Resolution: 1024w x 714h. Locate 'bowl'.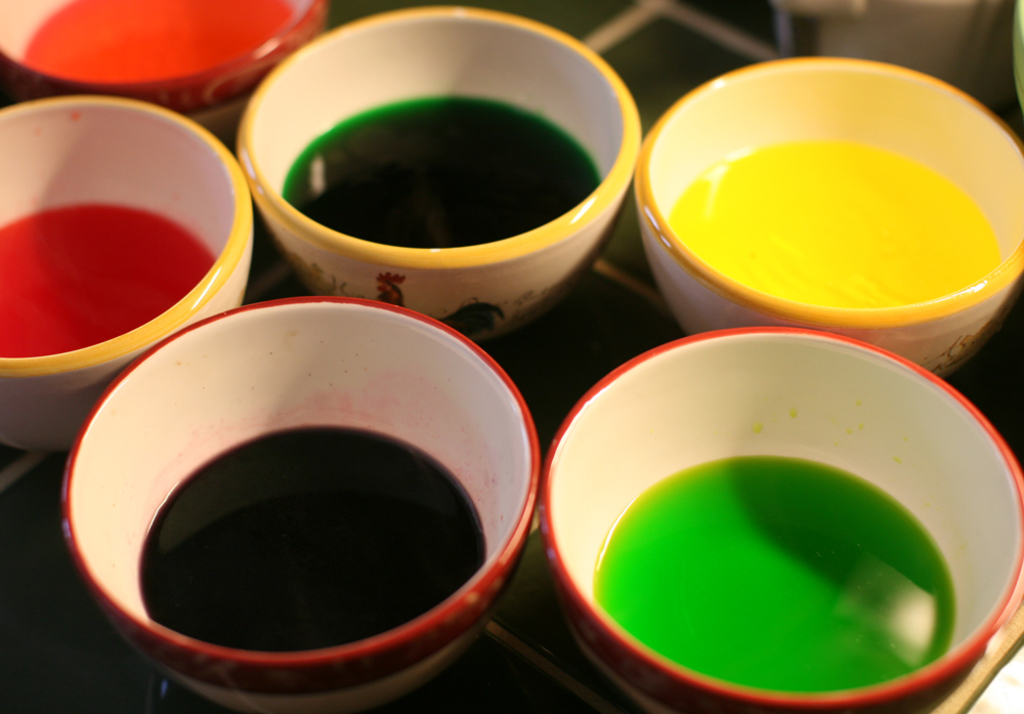
locate(555, 317, 1014, 706).
